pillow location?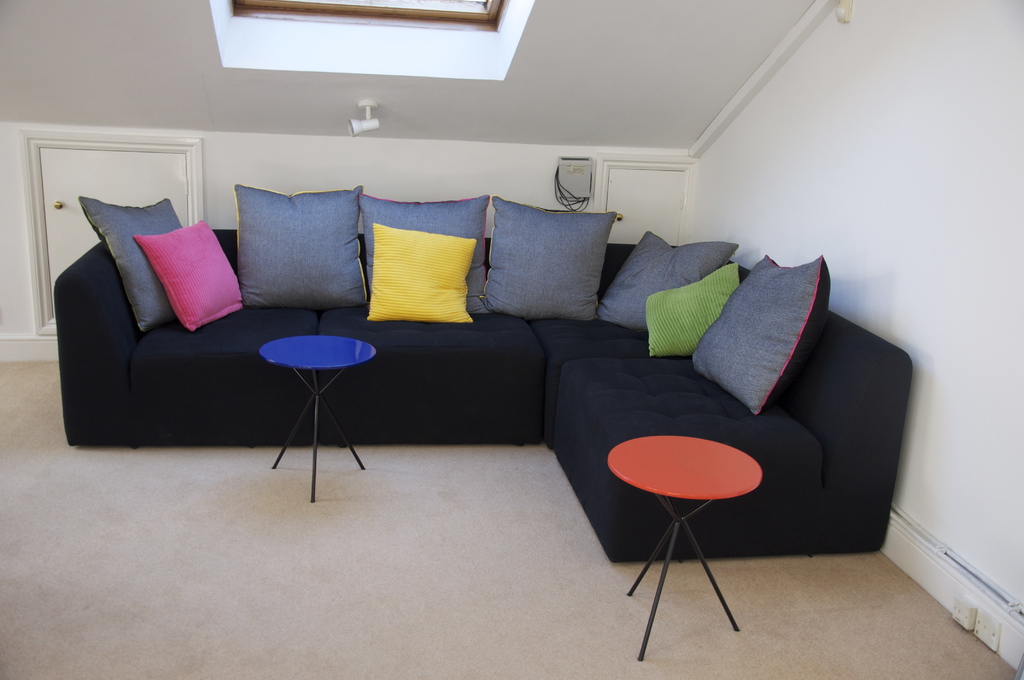
[365, 222, 481, 324]
